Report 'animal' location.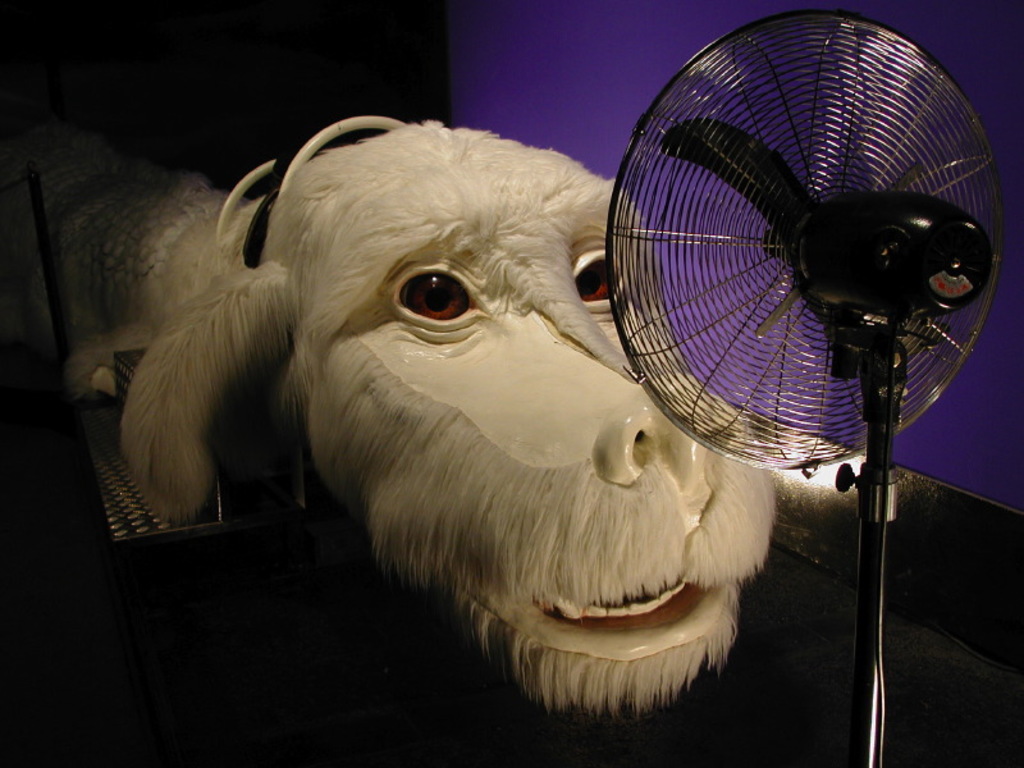
Report: BBox(0, 93, 785, 728).
